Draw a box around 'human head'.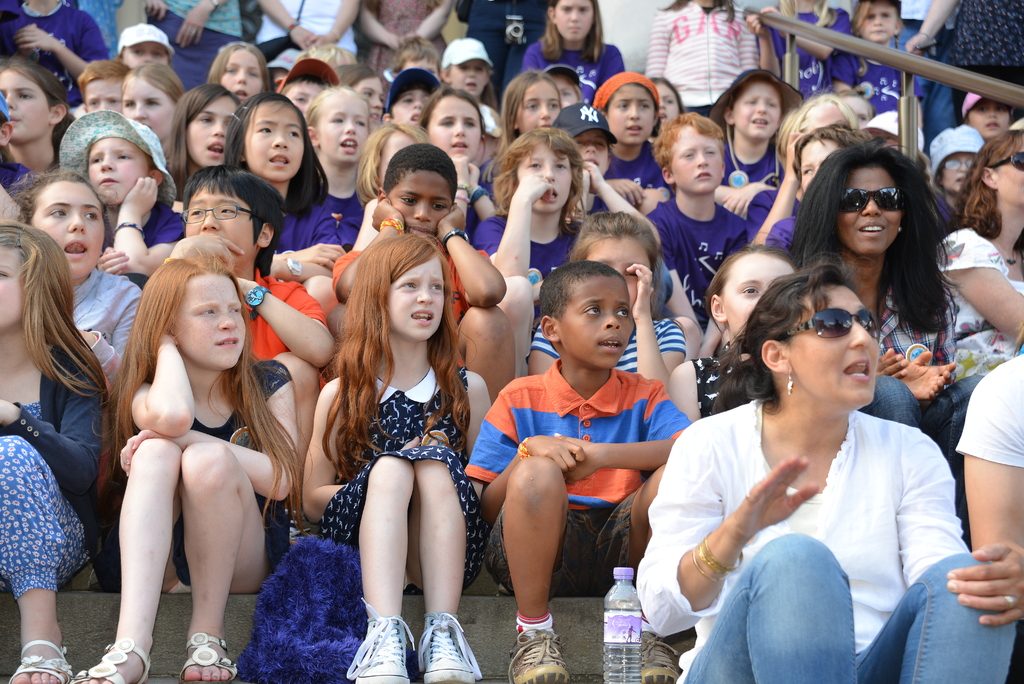
x1=228, y1=95, x2=307, y2=183.
